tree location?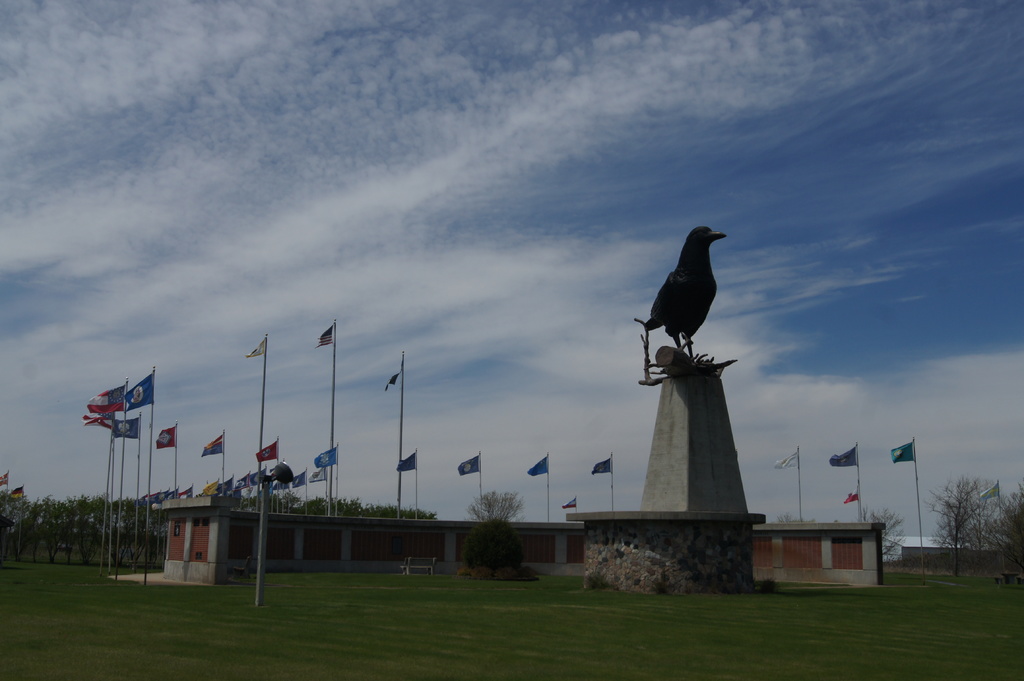
<box>858,508,911,566</box>
